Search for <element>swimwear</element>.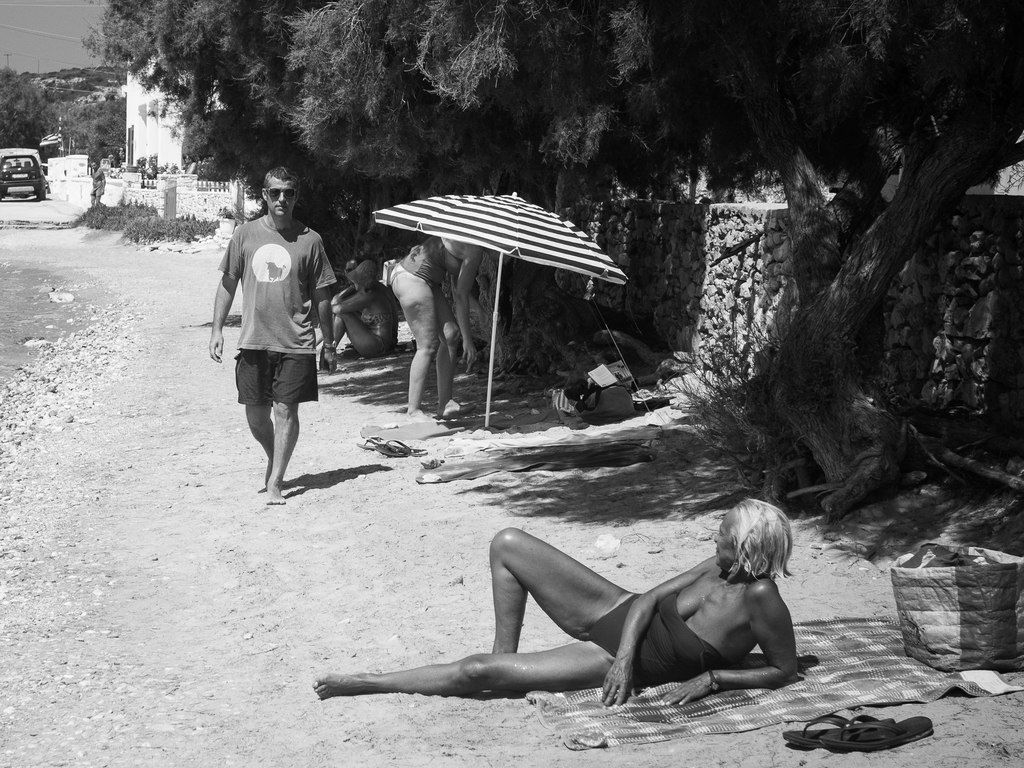
Found at select_region(356, 305, 396, 332).
